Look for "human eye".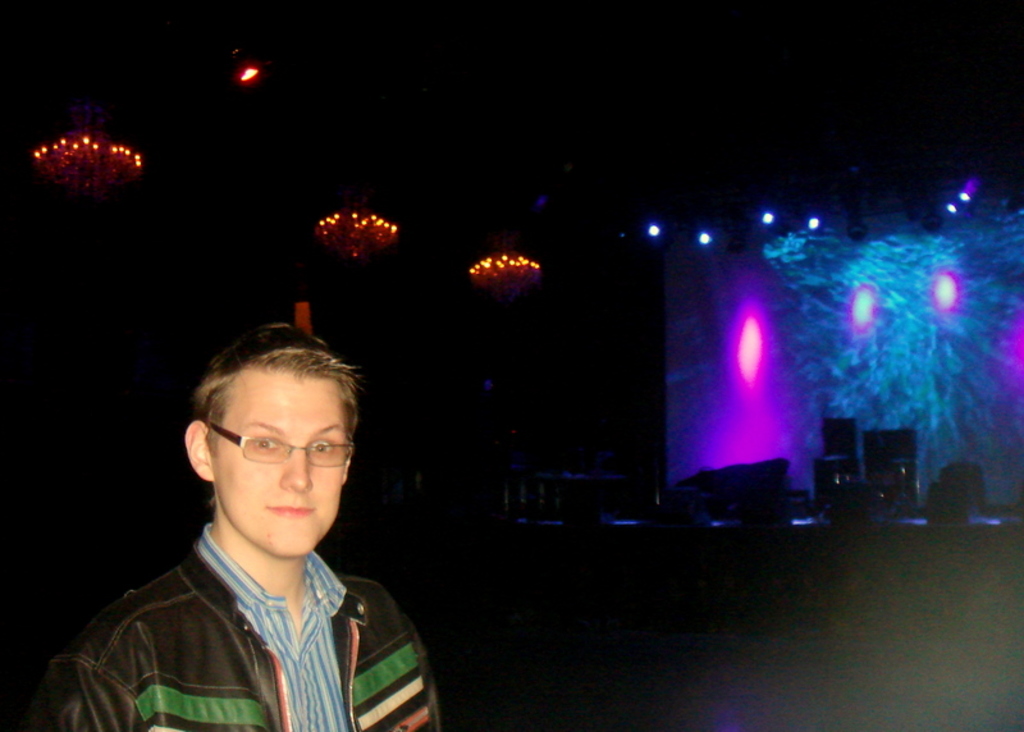
Found: {"x1": 248, "y1": 433, "x2": 278, "y2": 452}.
